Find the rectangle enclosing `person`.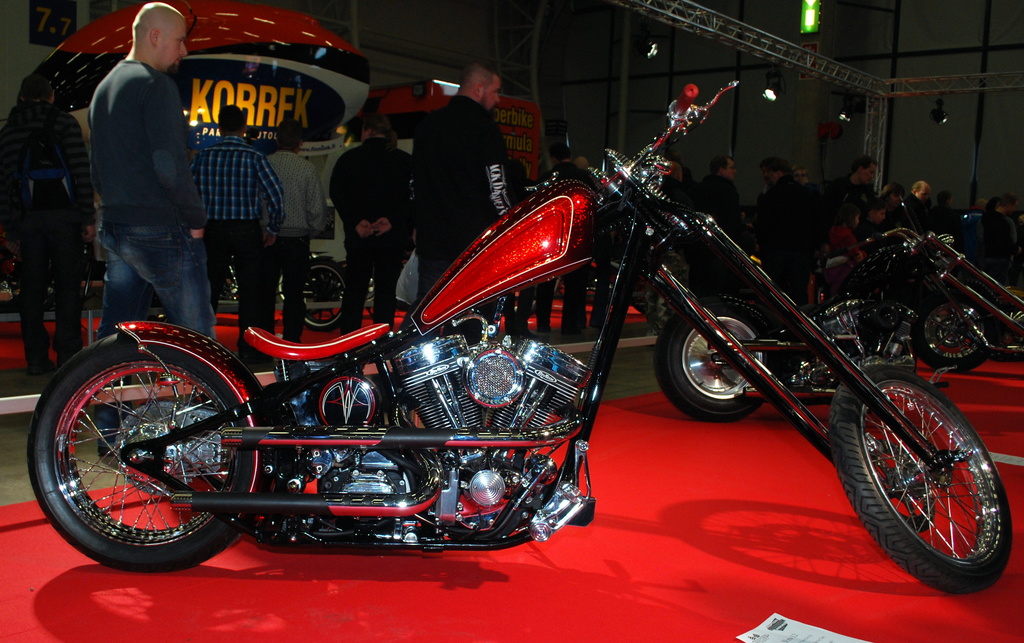
left=253, top=116, right=326, bottom=370.
